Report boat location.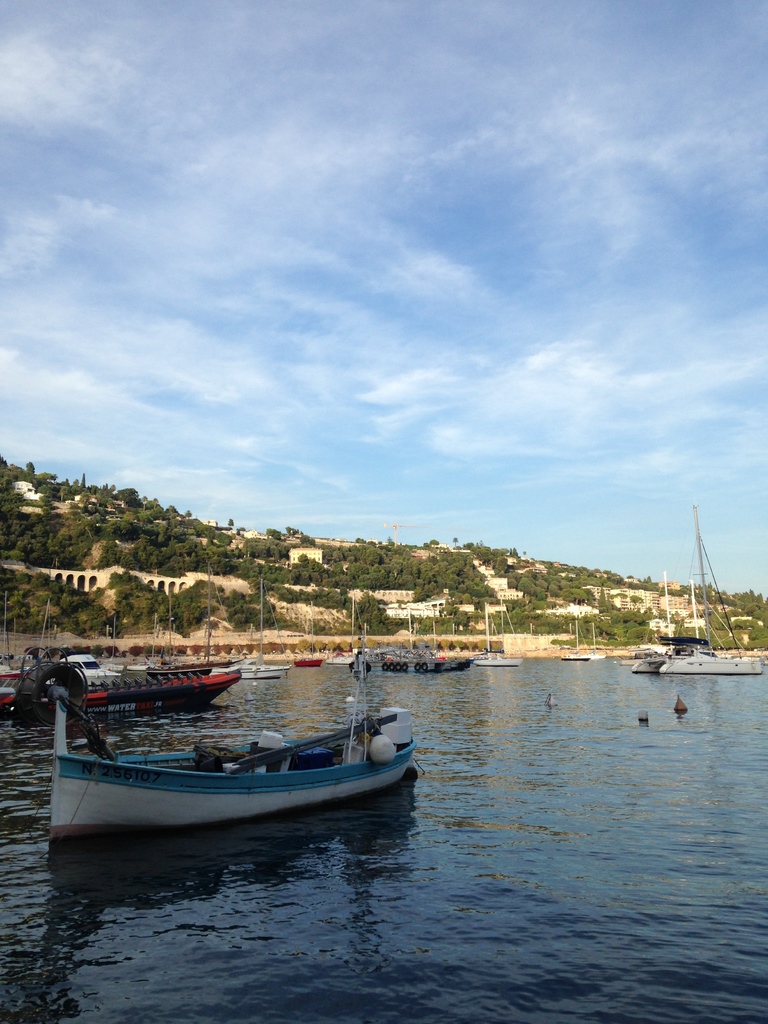
Report: (20,655,429,832).
